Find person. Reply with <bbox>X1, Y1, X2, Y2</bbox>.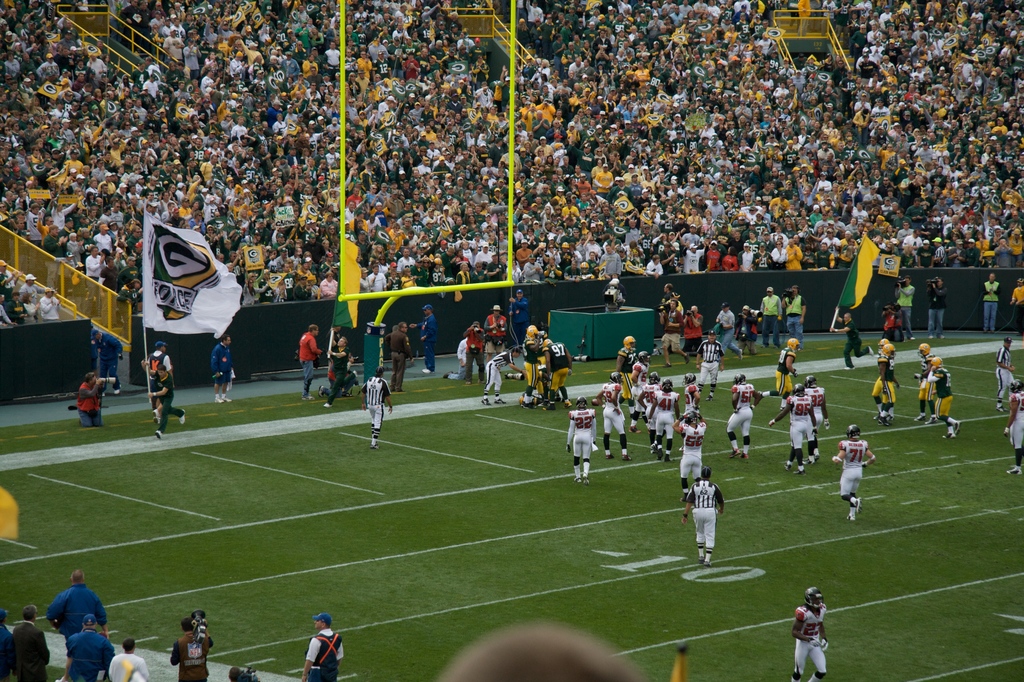
<bbox>658, 294, 686, 364</bbox>.
